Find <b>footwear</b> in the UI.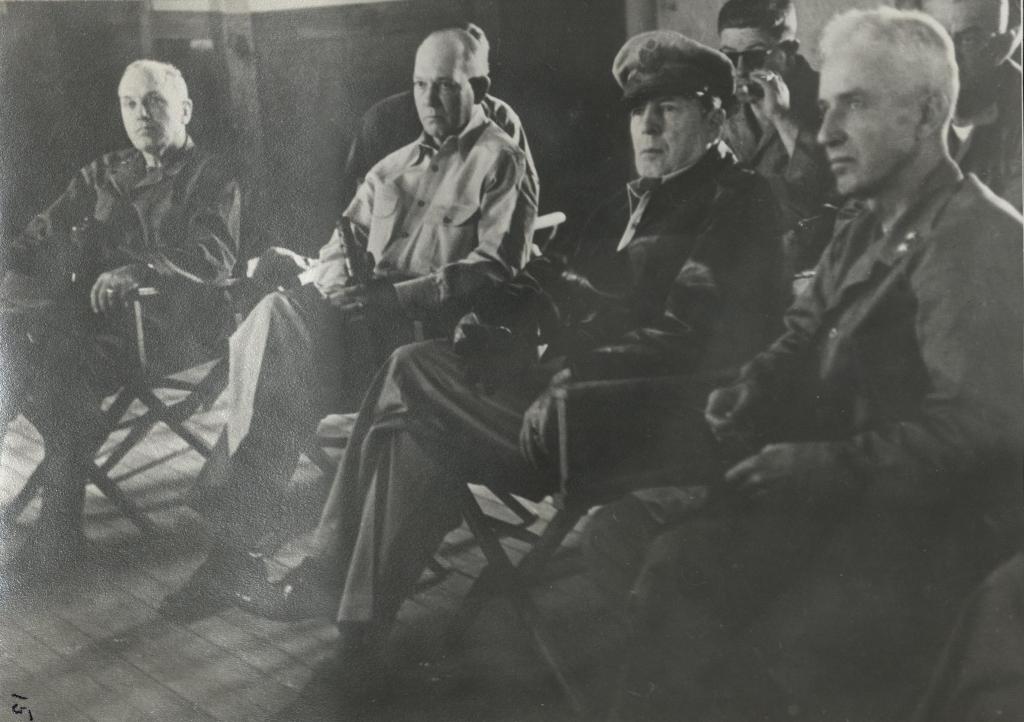
UI element at {"x1": 236, "y1": 559, "x2": 334, "y2": 621}.
